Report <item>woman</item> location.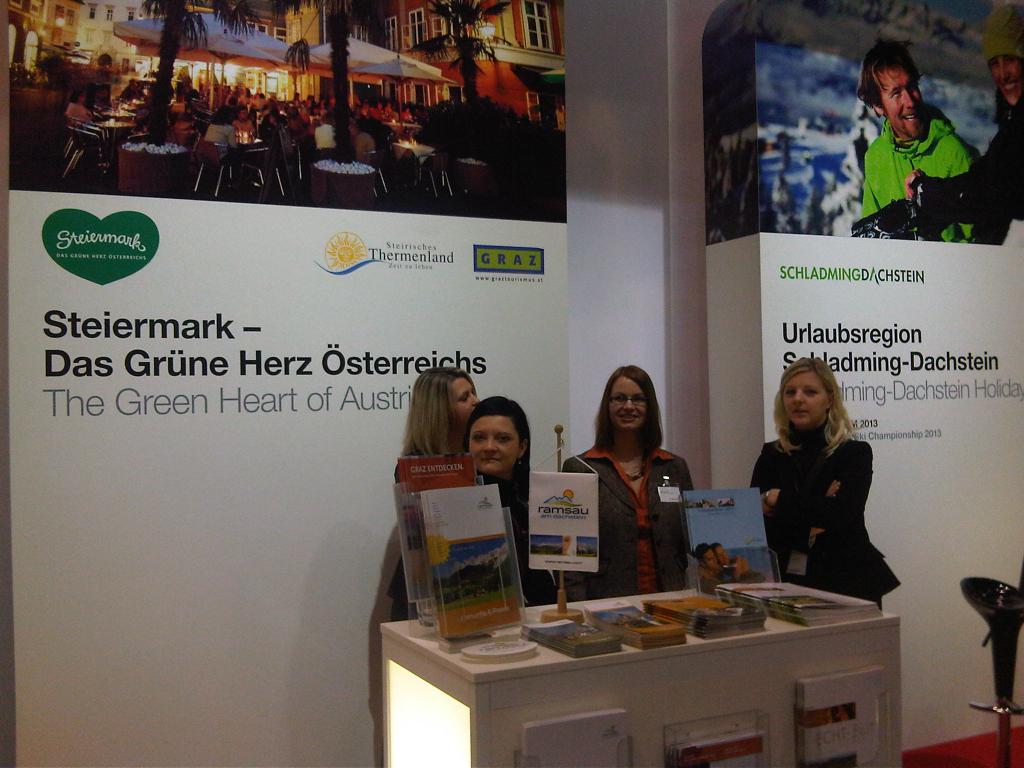
Report: (385, 364, 483, 623).
